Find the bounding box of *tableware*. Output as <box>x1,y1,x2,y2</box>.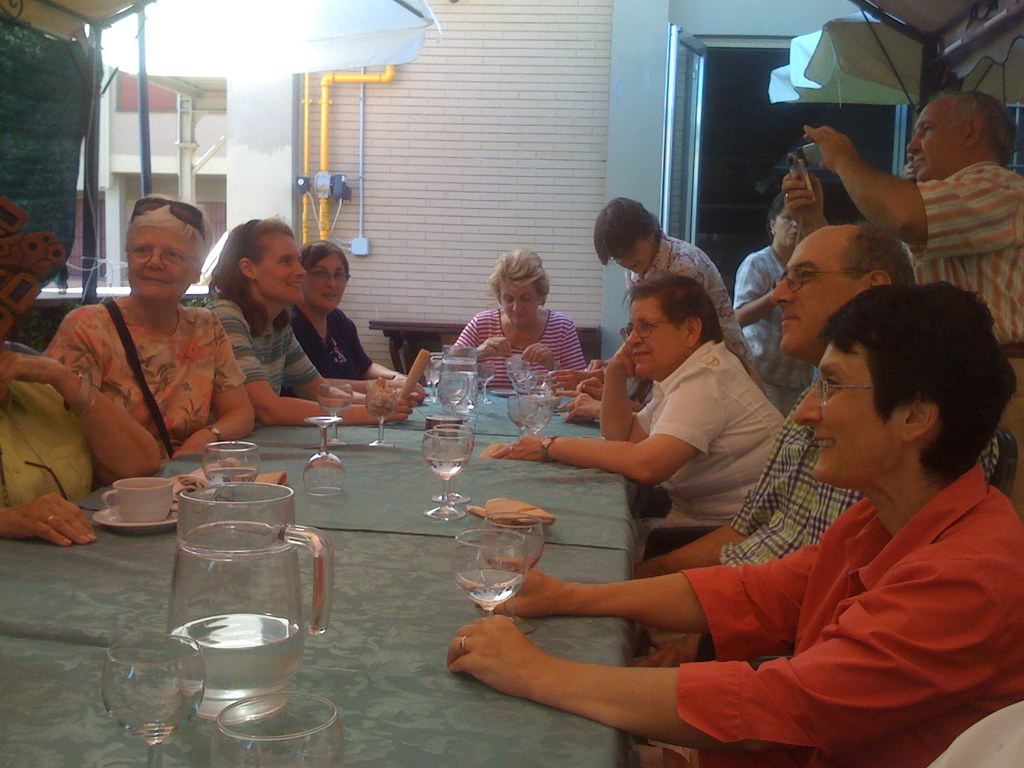
<box>92,477,177,535</box>.
